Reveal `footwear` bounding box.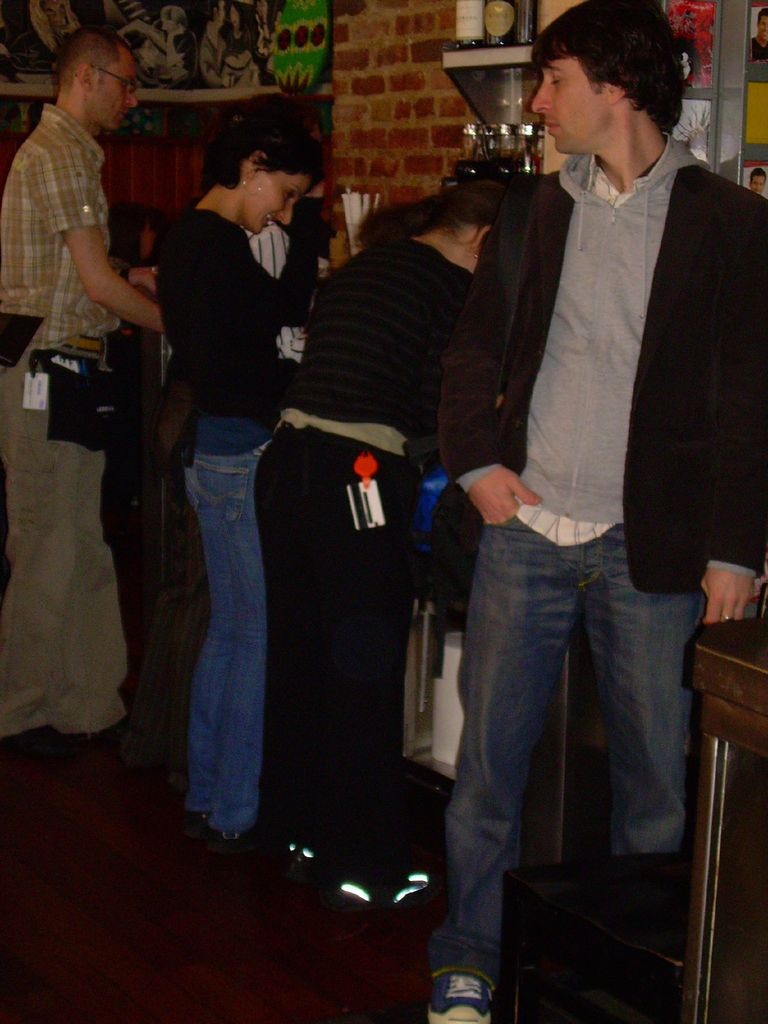
Revealed: <bbox>435, 930, 512, 1023</bbox>.
